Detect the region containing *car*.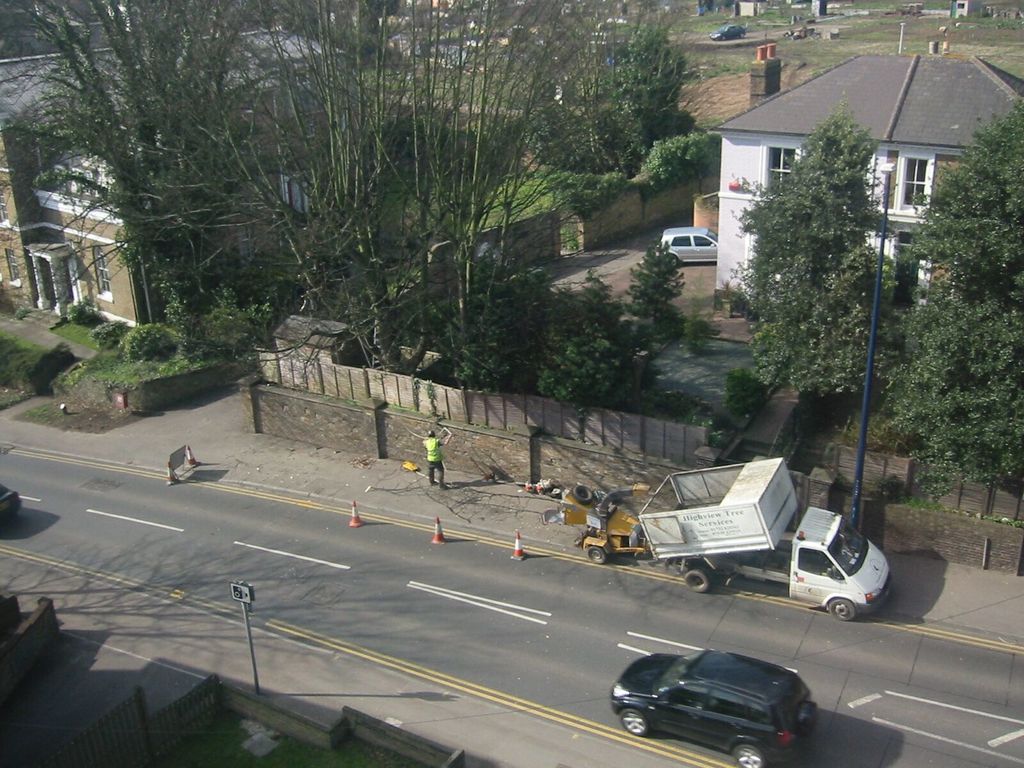
pyautogui.locateOnScreen(0, 483, 22, 523).
